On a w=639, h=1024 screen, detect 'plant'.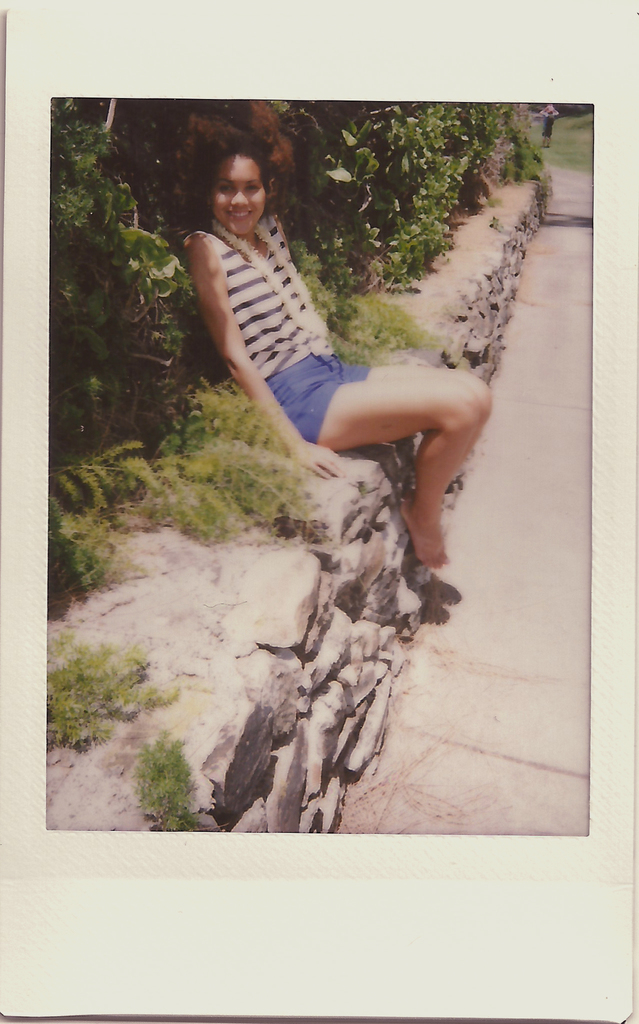
region(114, 726, 199, 825).
